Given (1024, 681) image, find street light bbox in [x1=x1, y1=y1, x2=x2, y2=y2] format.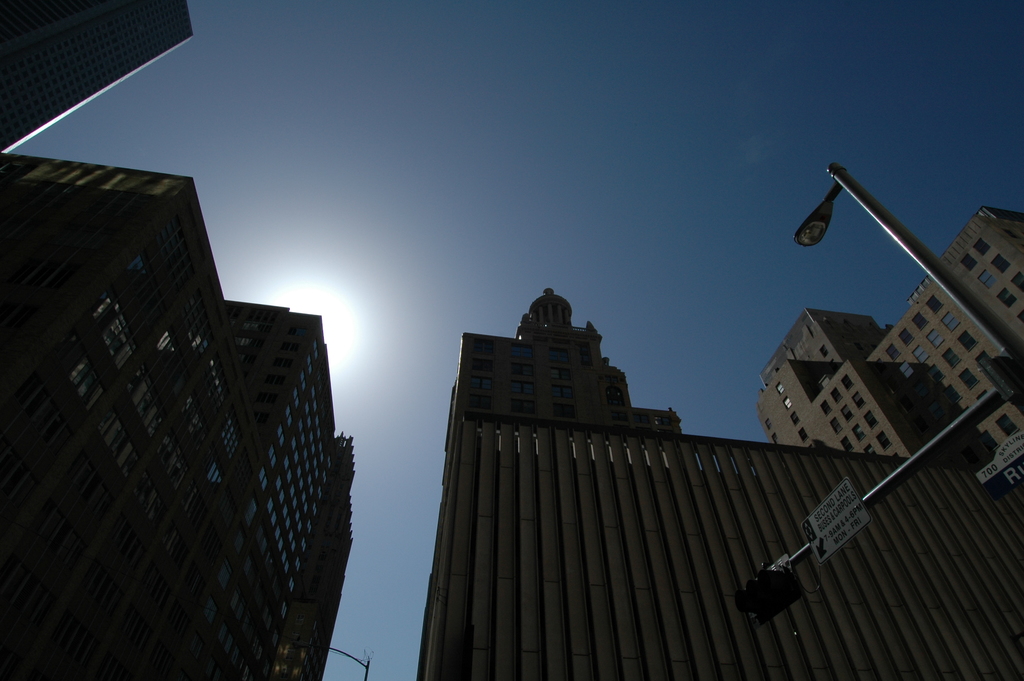
[x1=793, y1=147, x2=929, y2=371].
